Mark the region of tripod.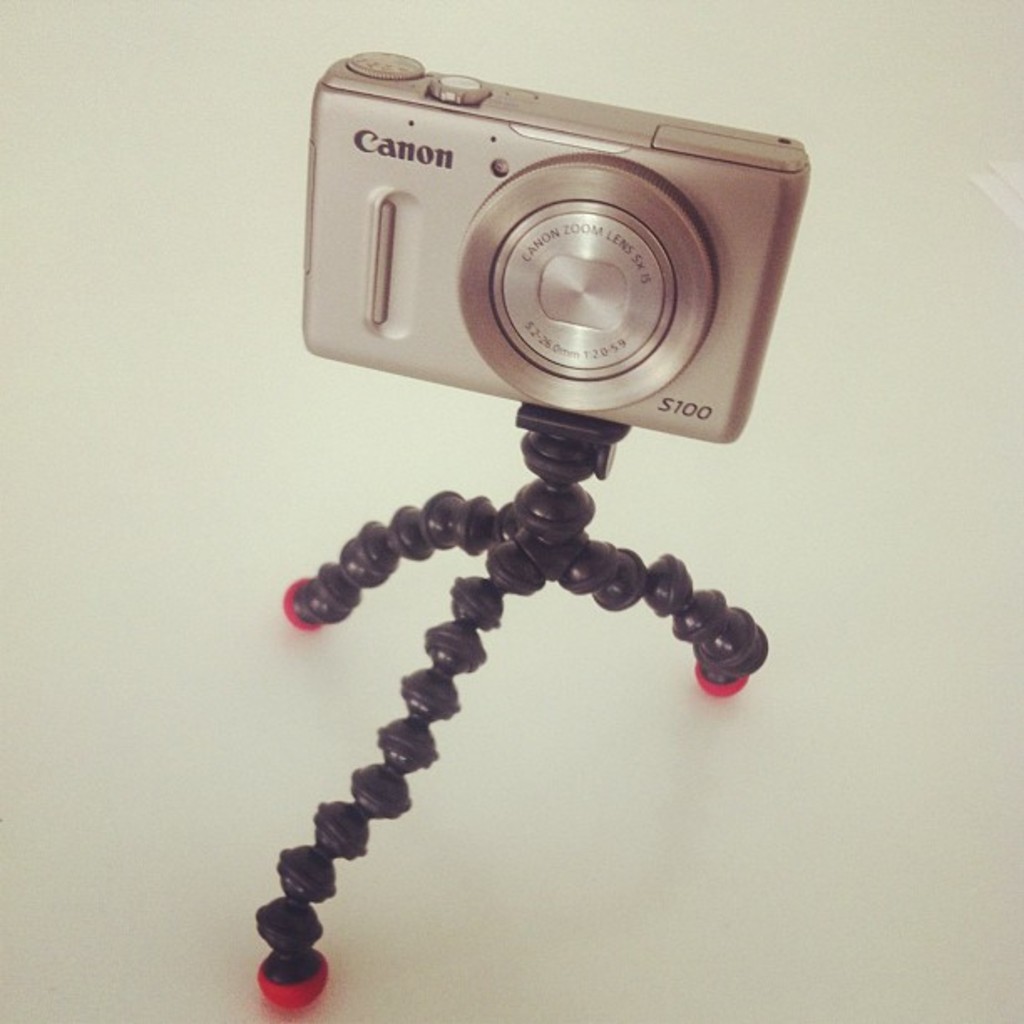
Region: {"x1": 281, "y1": 410, "x2": 771, "y2": 1014}.
